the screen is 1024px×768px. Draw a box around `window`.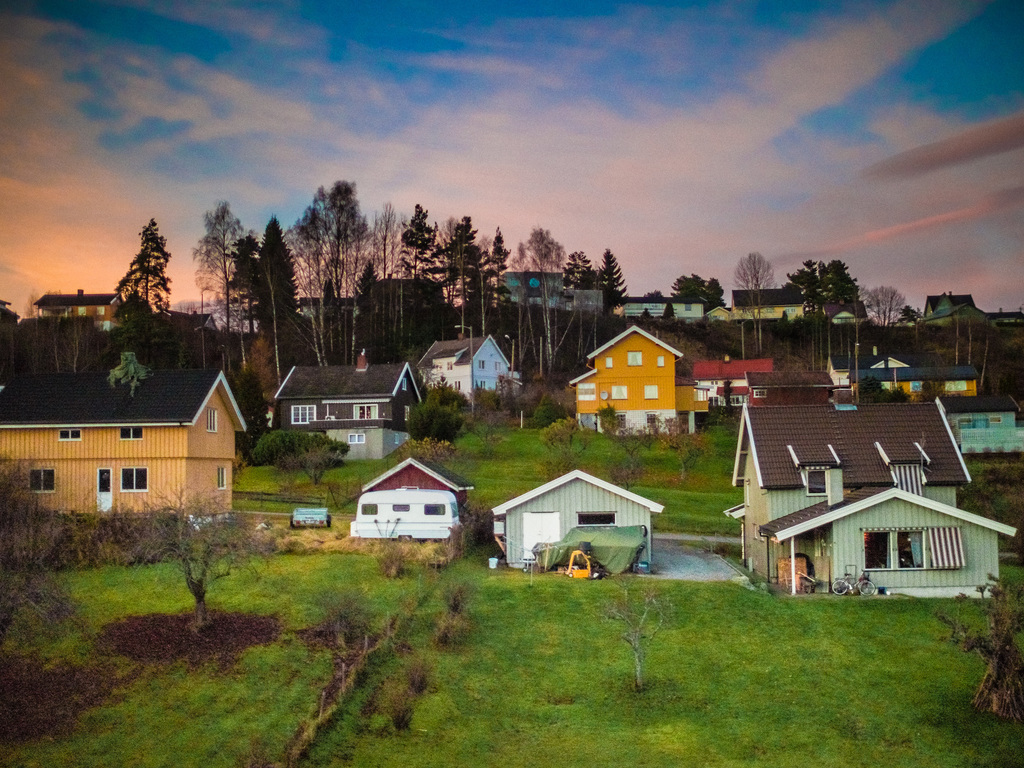
{"left": 348, "top": 432, "right": 364, "bottom": 444}.
